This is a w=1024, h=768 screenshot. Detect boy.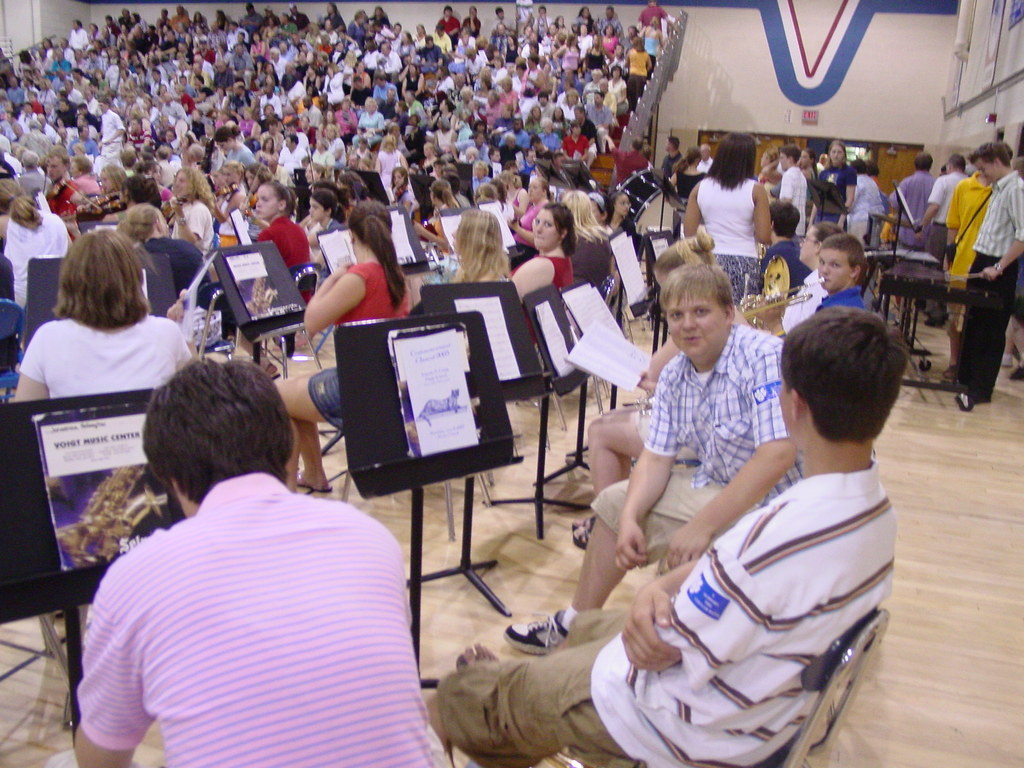
region(780, 232, 863, 332).
